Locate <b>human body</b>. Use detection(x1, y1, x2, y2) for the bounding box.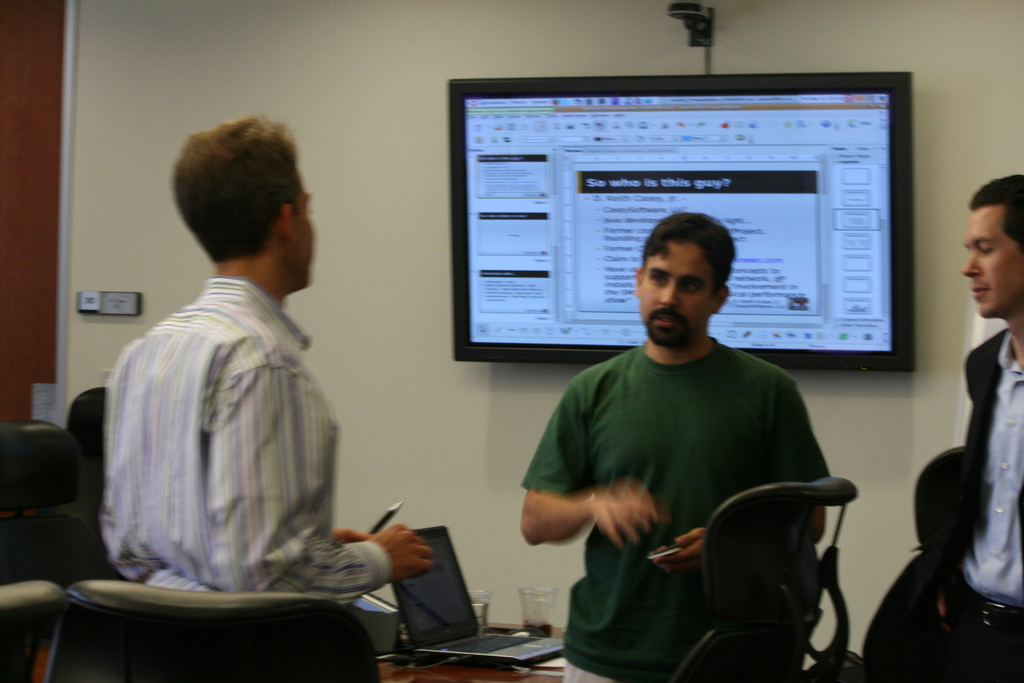
detection(929, 328, 1023, 682).
